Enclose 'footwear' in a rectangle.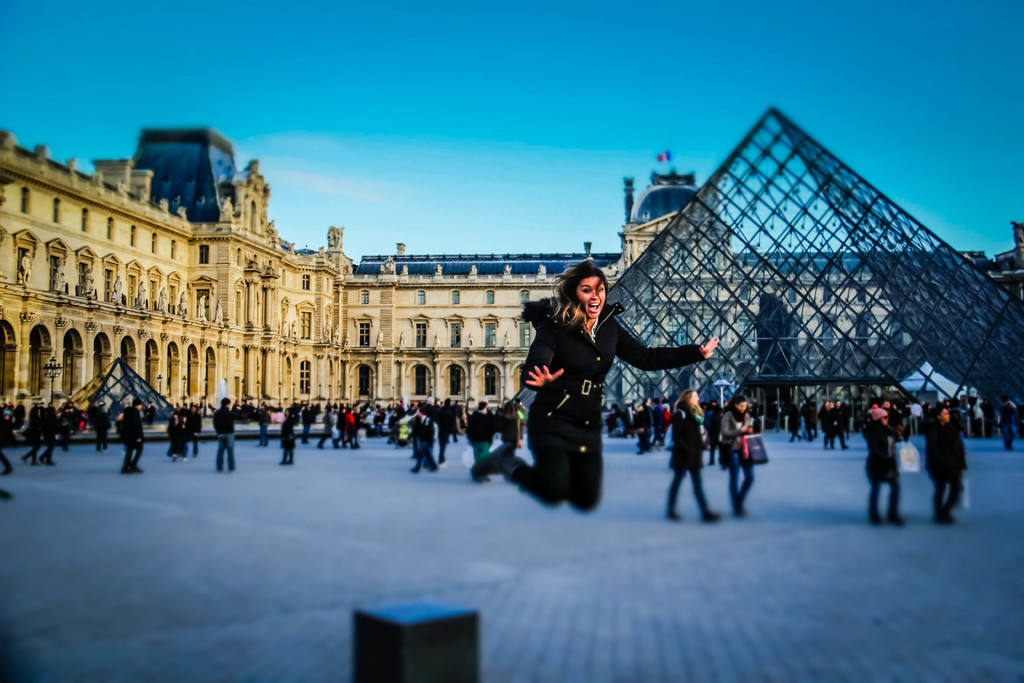
bbox(472, 440, 525, 481).
